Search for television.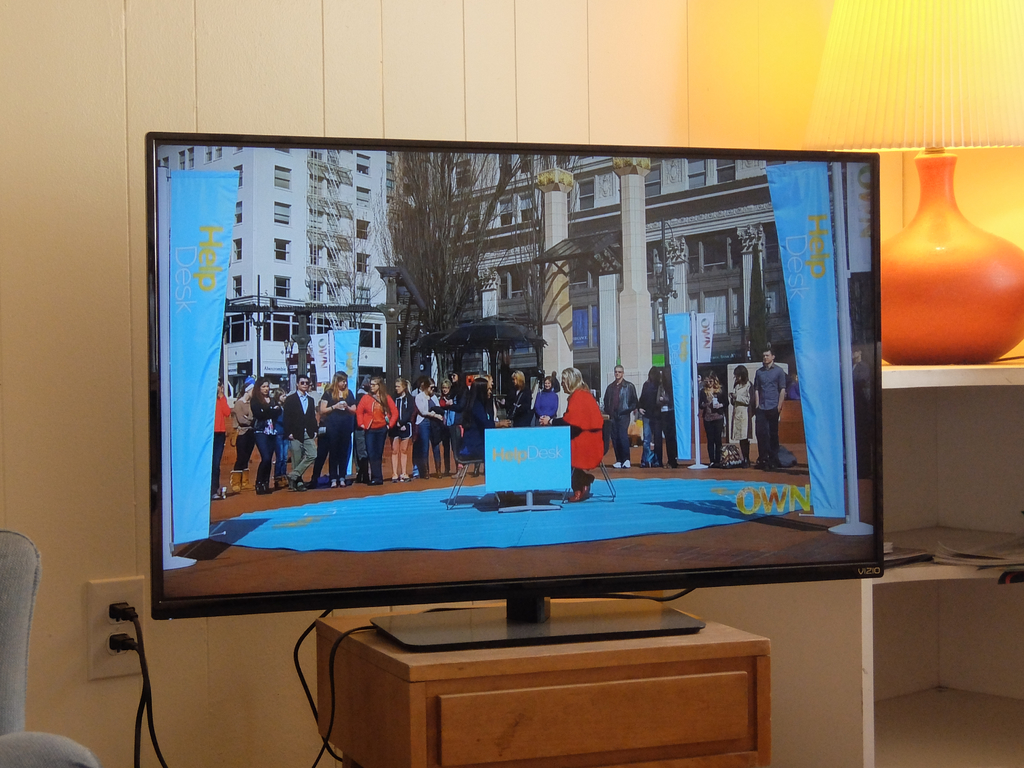
Found at (141, 131, 891, 652).
